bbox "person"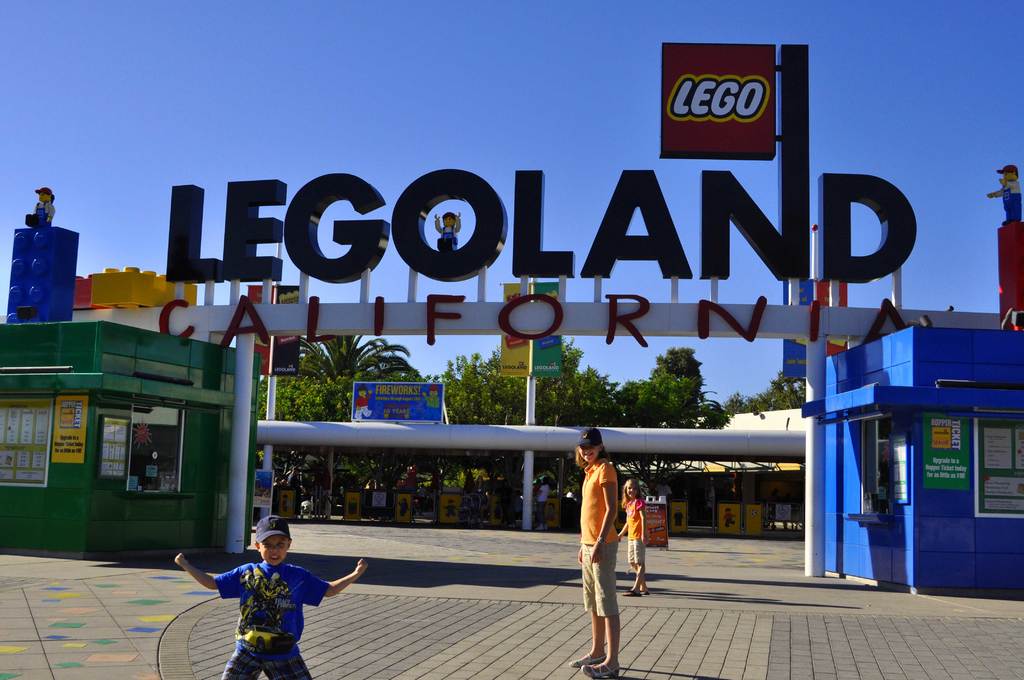
<box>673,506,683,524</box>
